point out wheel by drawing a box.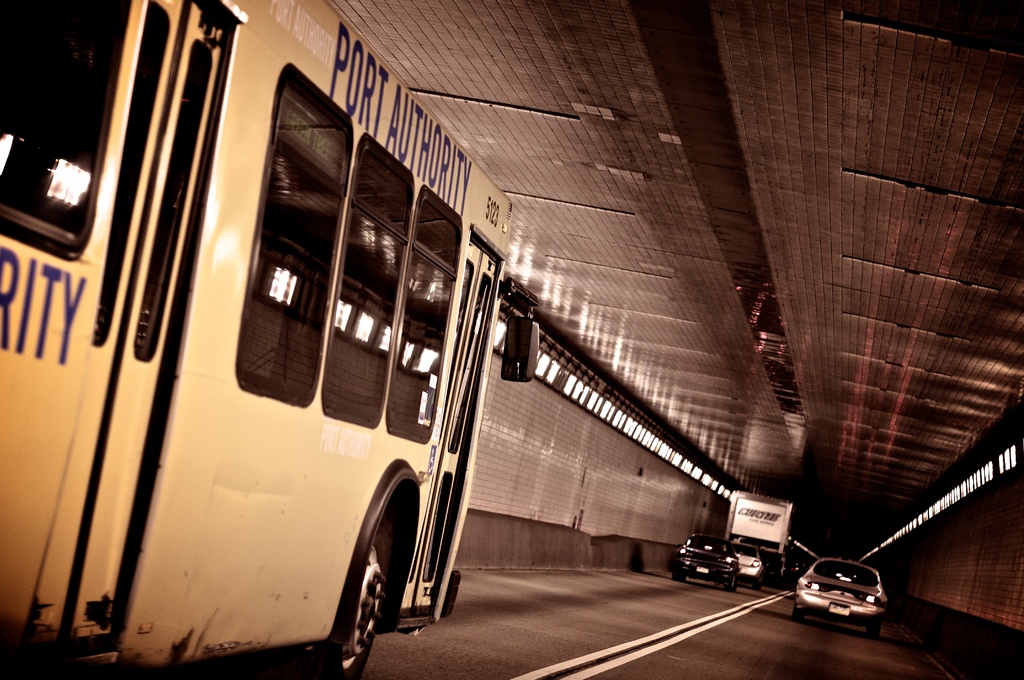
left=751, top=583, right=760, bottom=592.
